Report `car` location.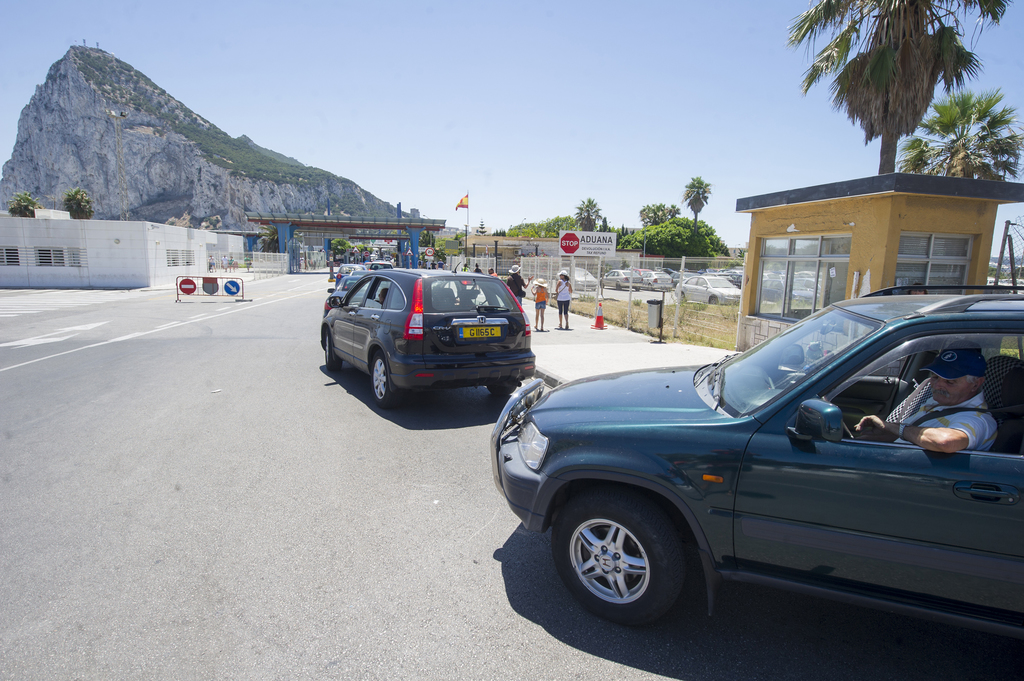
Report: detection(385, 255, 391, 261).
